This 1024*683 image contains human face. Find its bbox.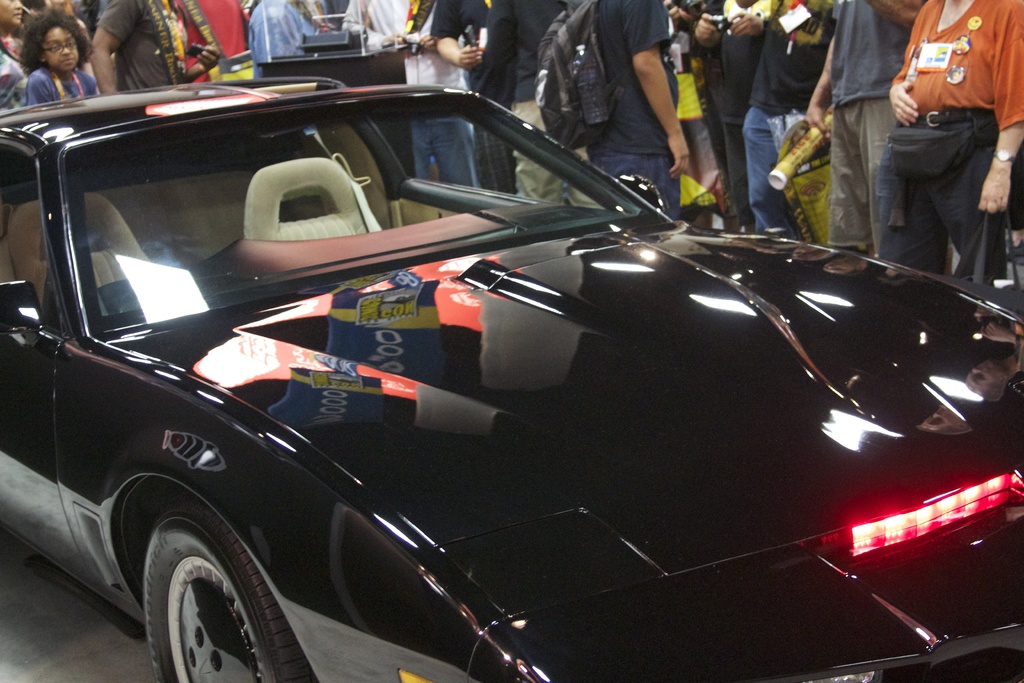
box(41, 26, 81, 72).
